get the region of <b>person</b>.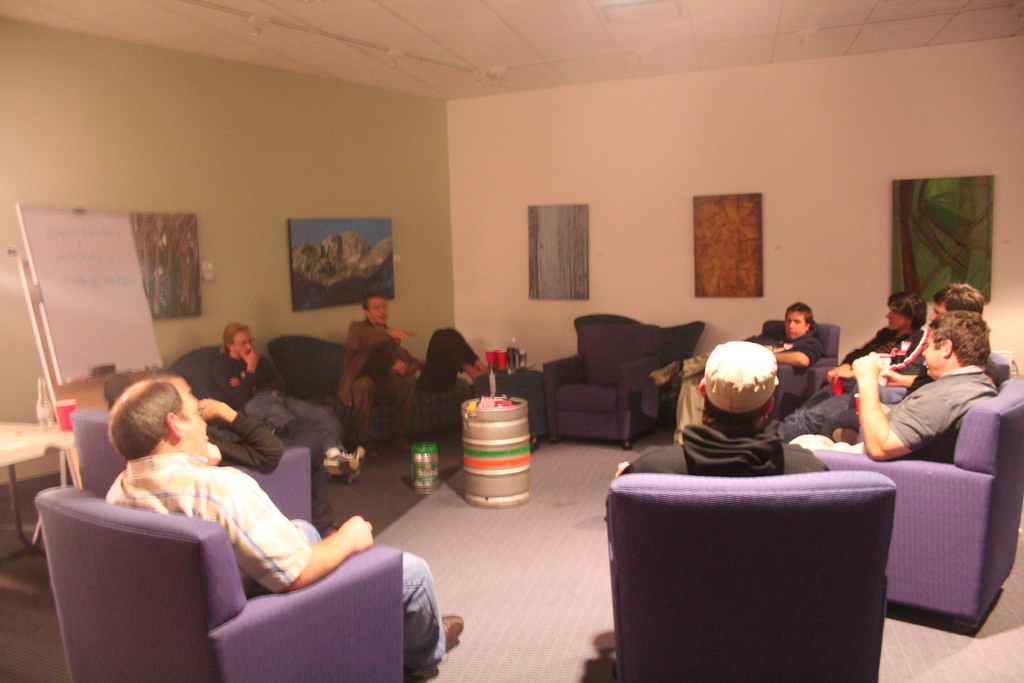
bbox=(822, 290, 926, 386).
